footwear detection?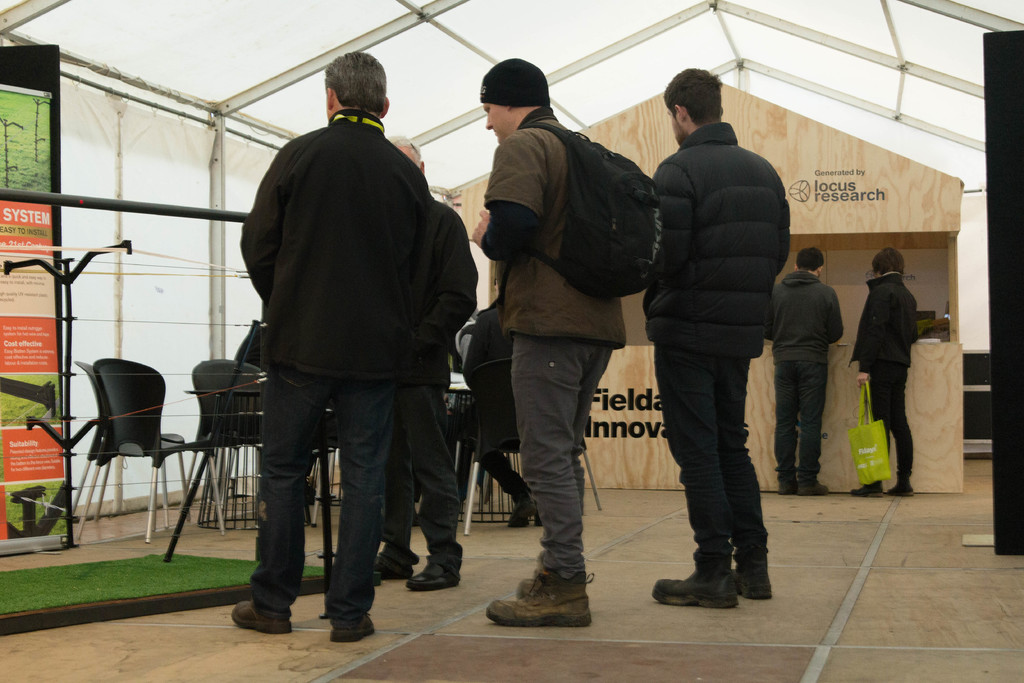
bbox=[531, 499, 550, 528]
